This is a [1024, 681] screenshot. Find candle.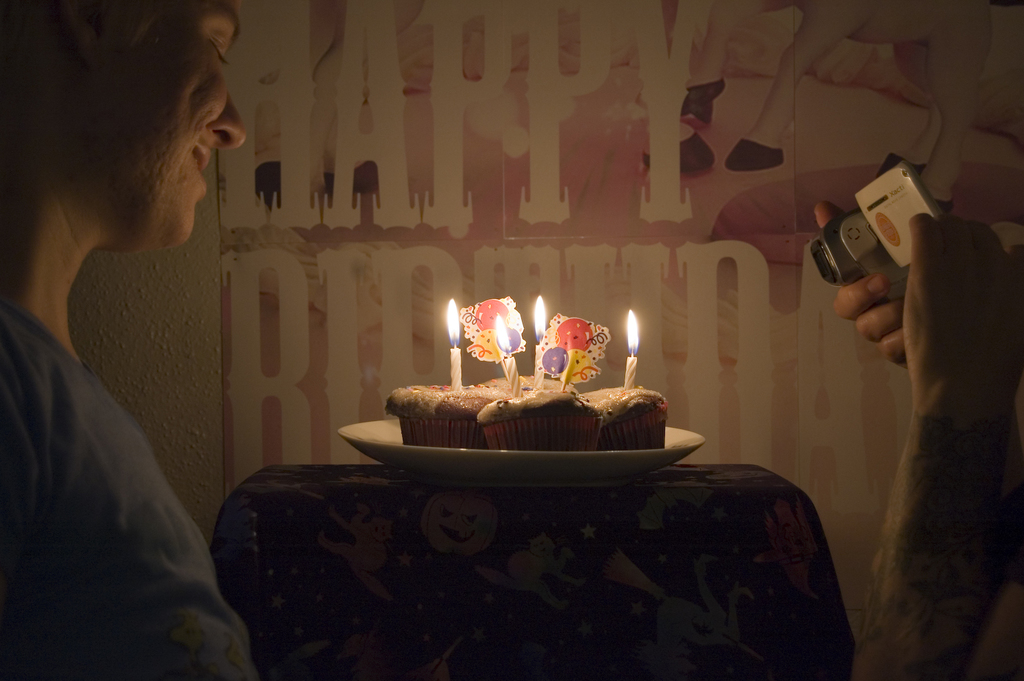
Bounding box: x1=446 y1=299 x2=460 y2=390.
